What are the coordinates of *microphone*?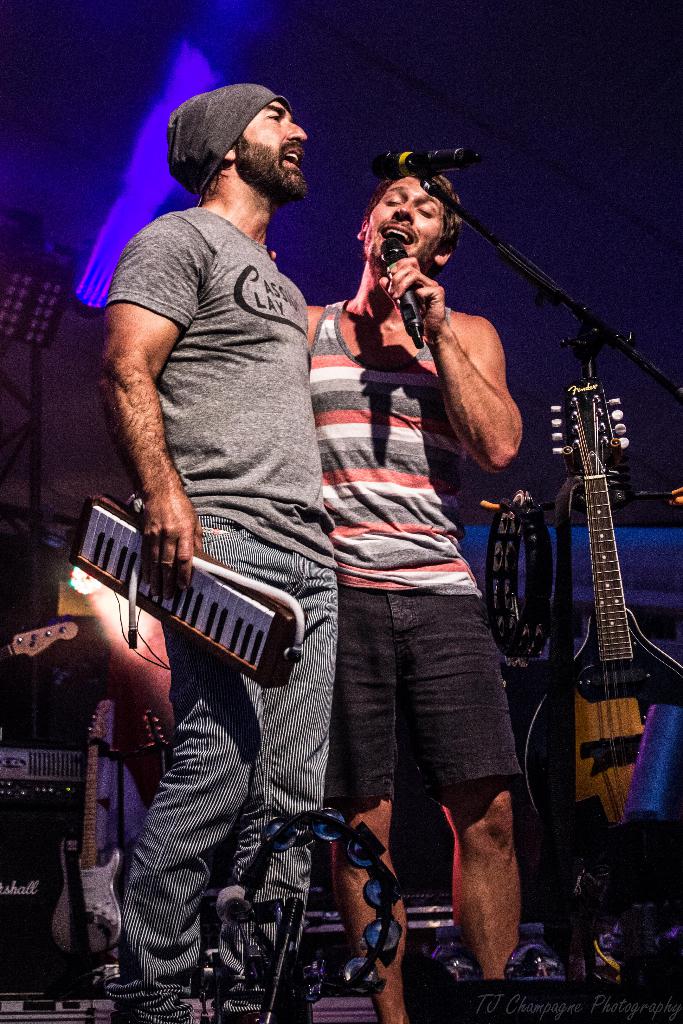
{"left": 377, "top": 232, "right": 425, "bottom": 350}.
